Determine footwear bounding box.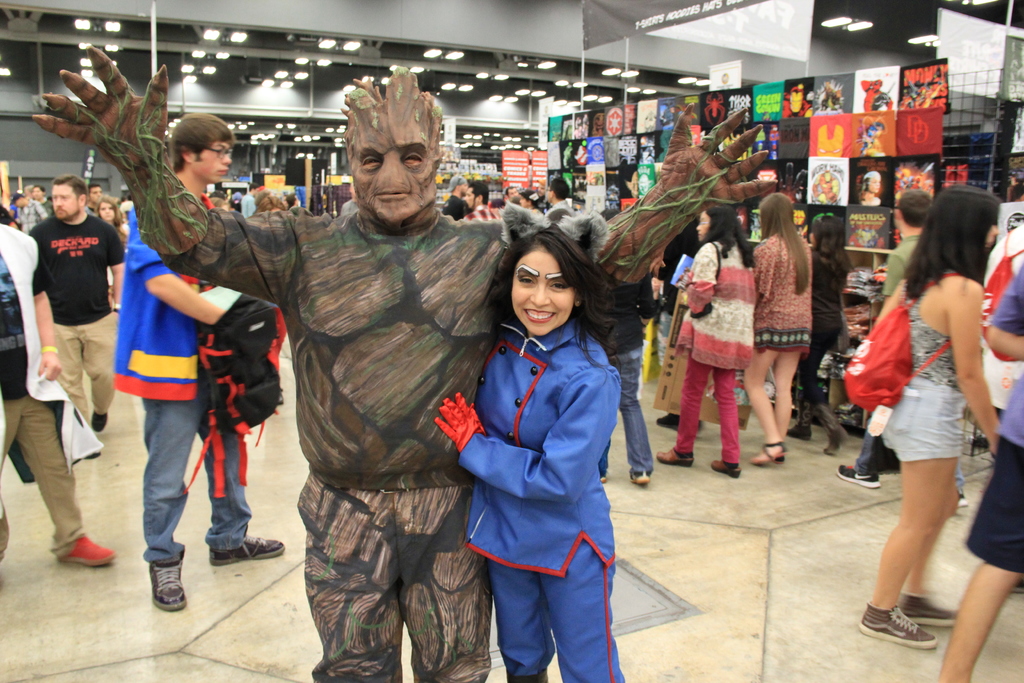
Determined: region(628, 468, 655, 490).
